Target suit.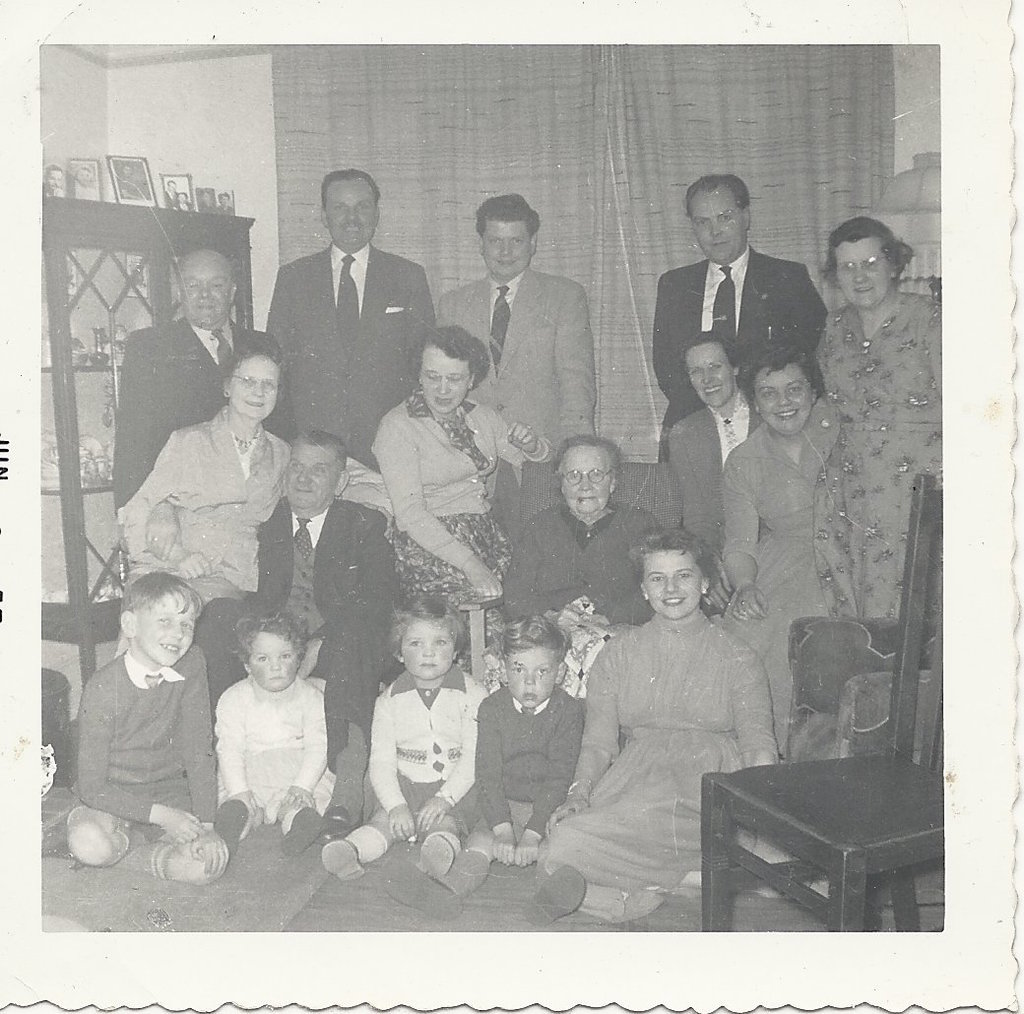
Target region: Rect(261, 239, 439, 469).
